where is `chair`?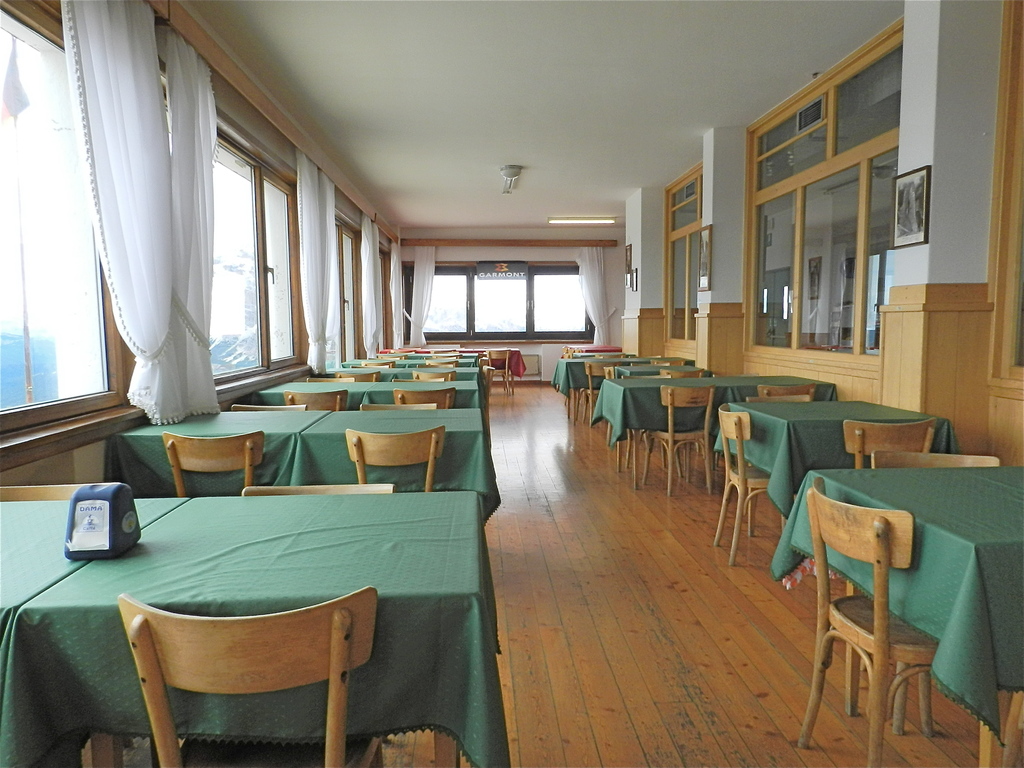
(x1=583, y1=358, x2=618, y2=424).
